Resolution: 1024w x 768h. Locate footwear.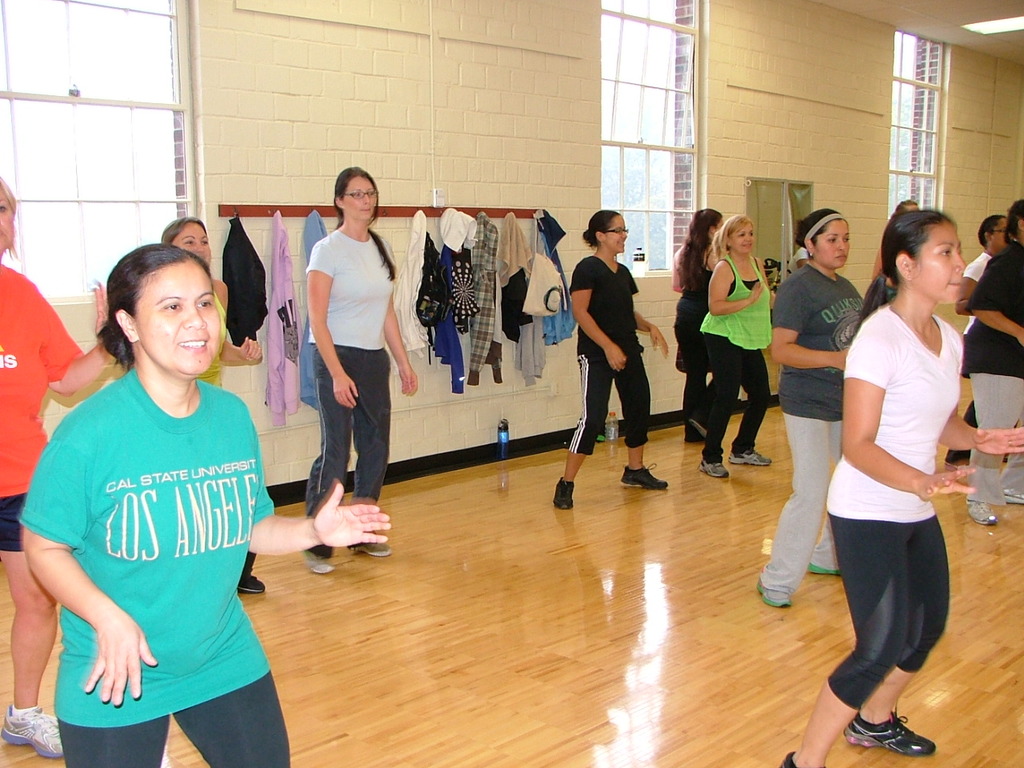
left=557, top=476, right=577, bottom=512.
